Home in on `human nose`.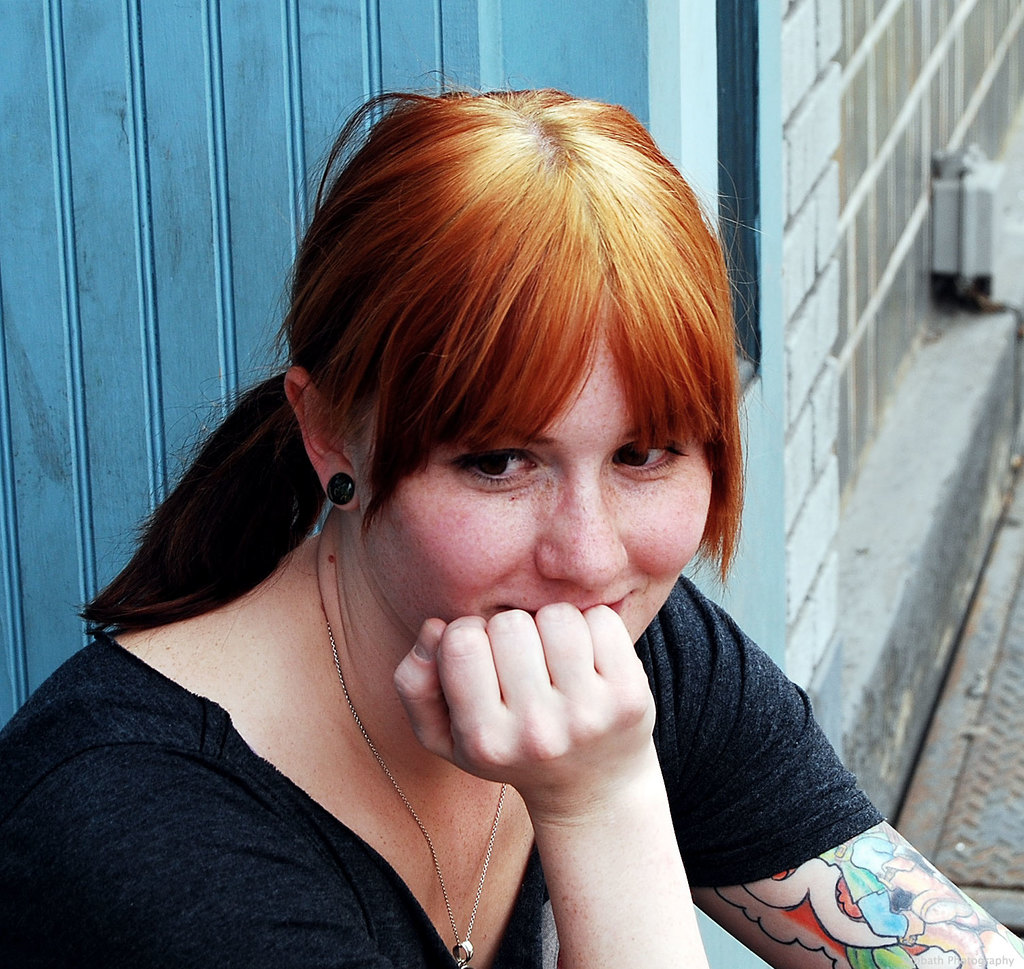
Homed in at [534, 461, 632, 589].
